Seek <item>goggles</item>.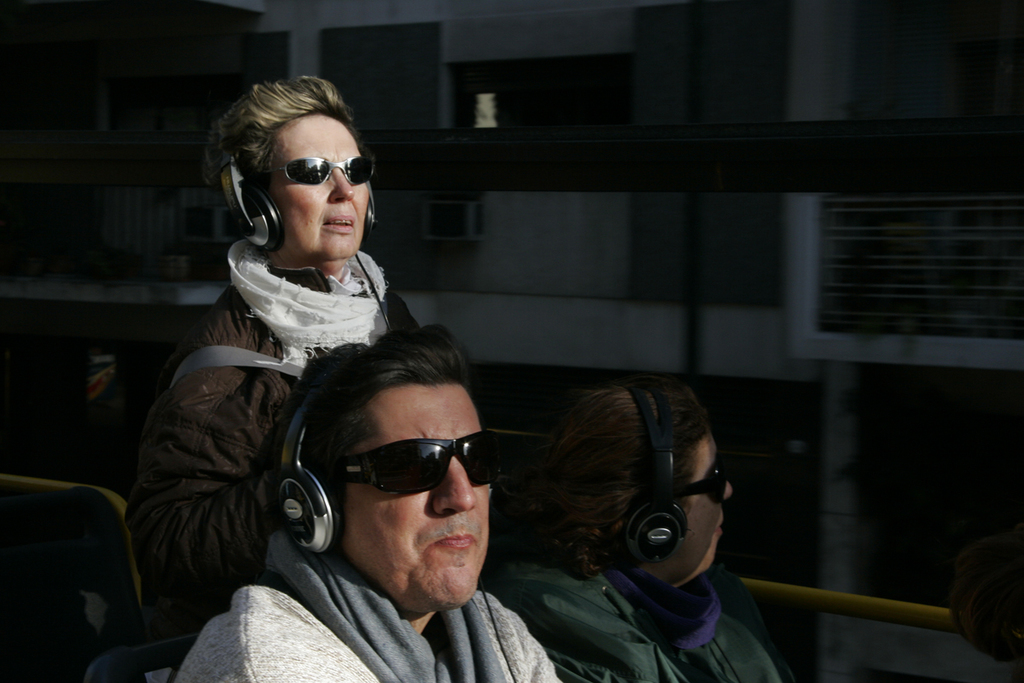
262/143/380/196.
